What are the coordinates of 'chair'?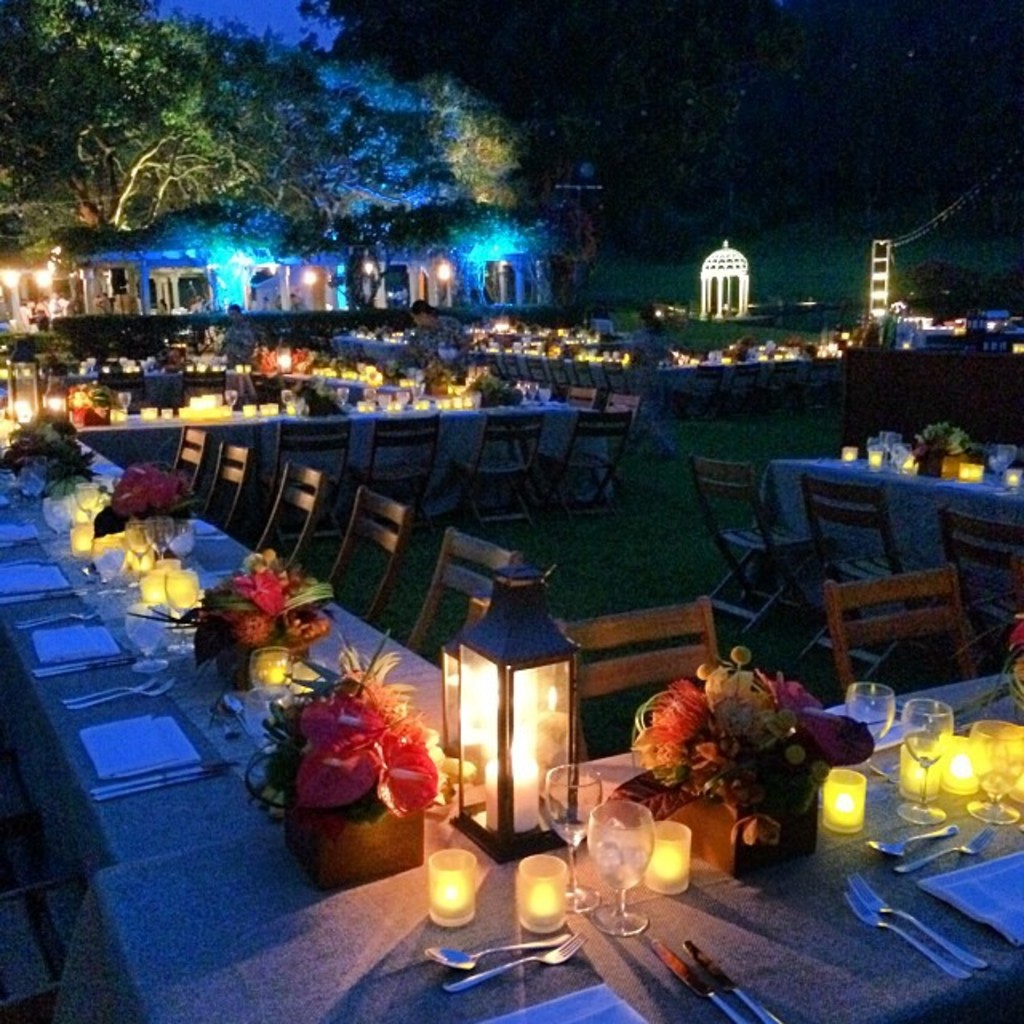
(x1=605, y1=390, x2=642, y2=464).
